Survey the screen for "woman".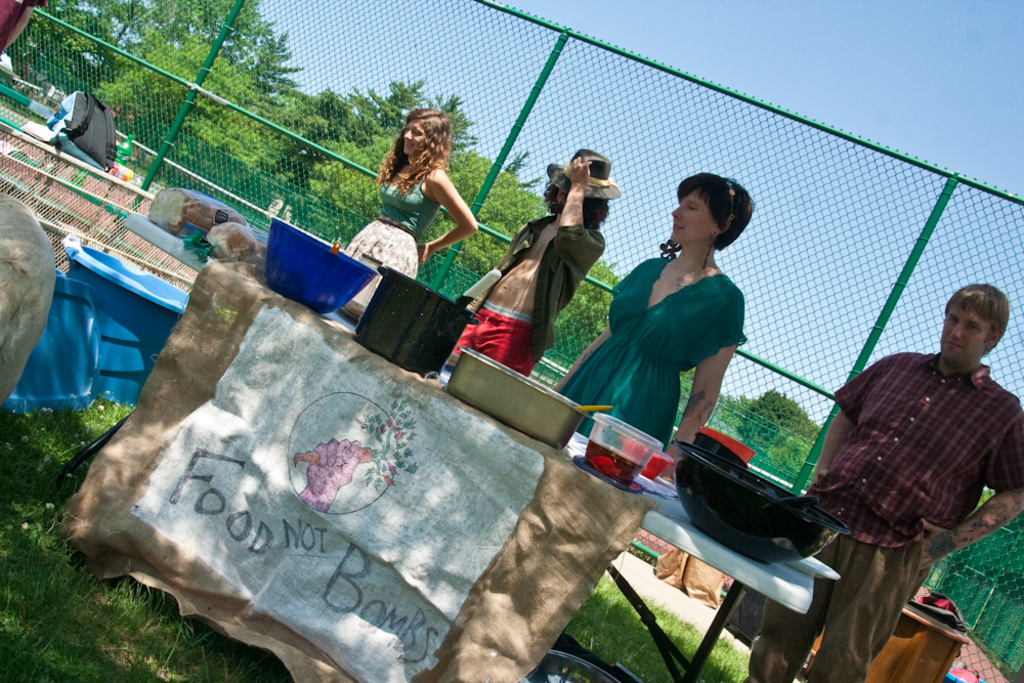
Survey found: bbox=[551, 176, 754, 484].
